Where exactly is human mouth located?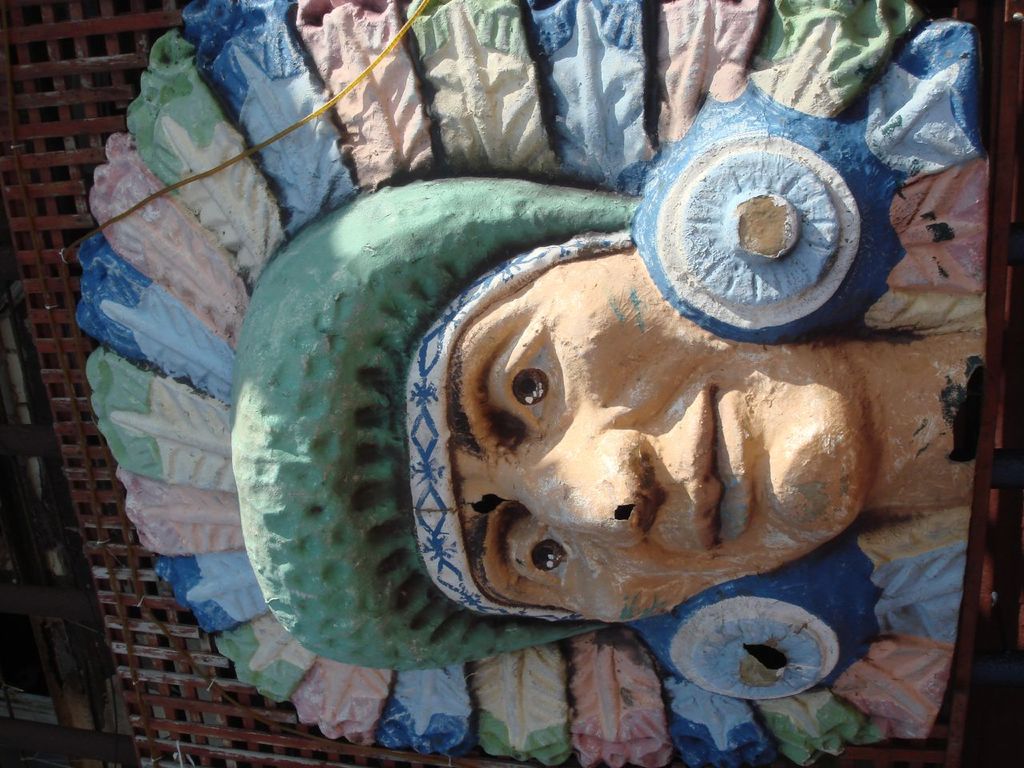
Its bounding box is select_region(694, 382, 750, 547).
